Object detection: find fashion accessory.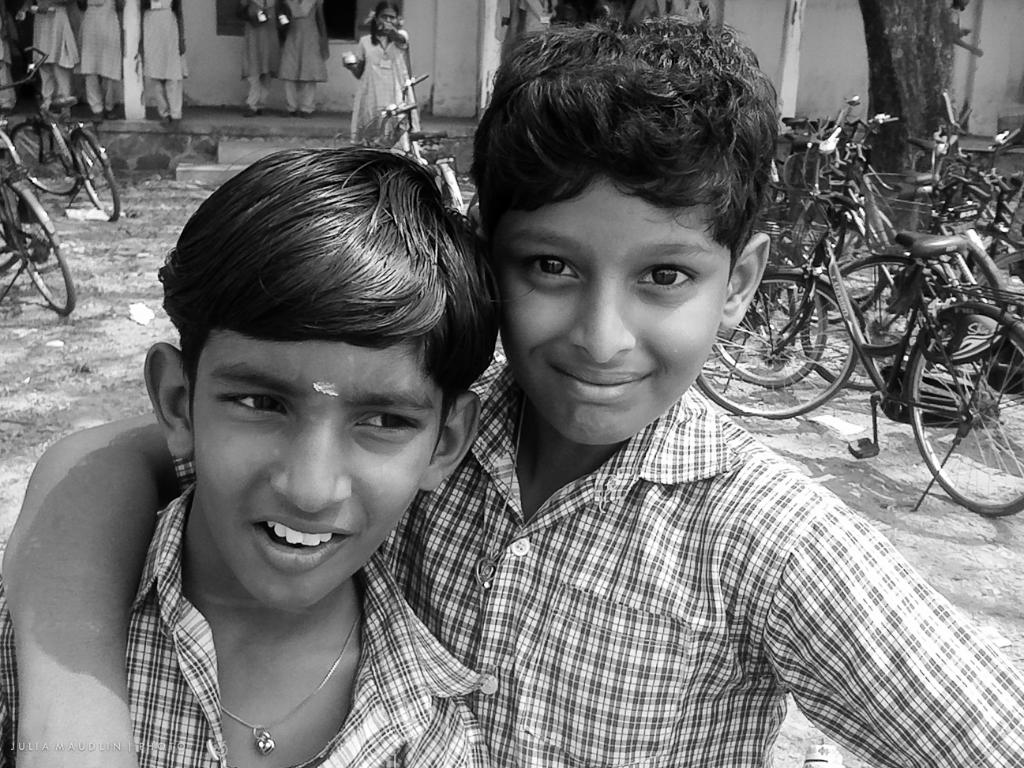
pyautogui.locateOnScreen(472, 397, 585, 590).
